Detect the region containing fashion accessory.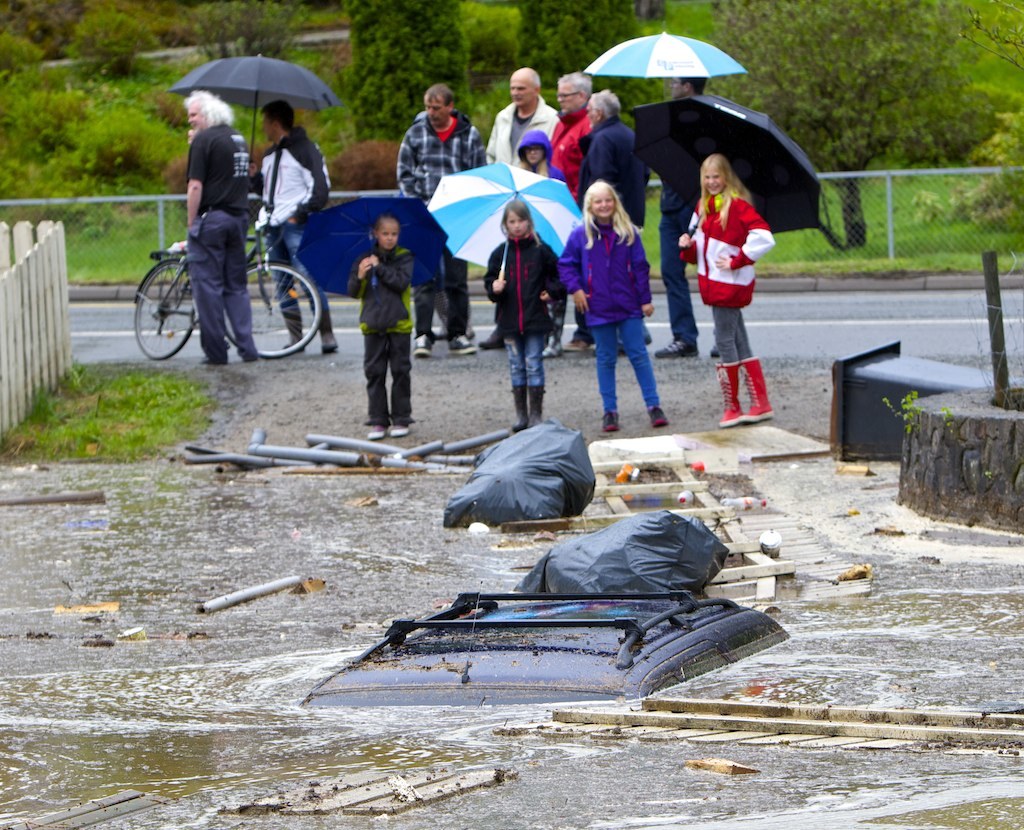
{"x1": 486, "y1": 329, "x2": 505, "y2": 345}.
